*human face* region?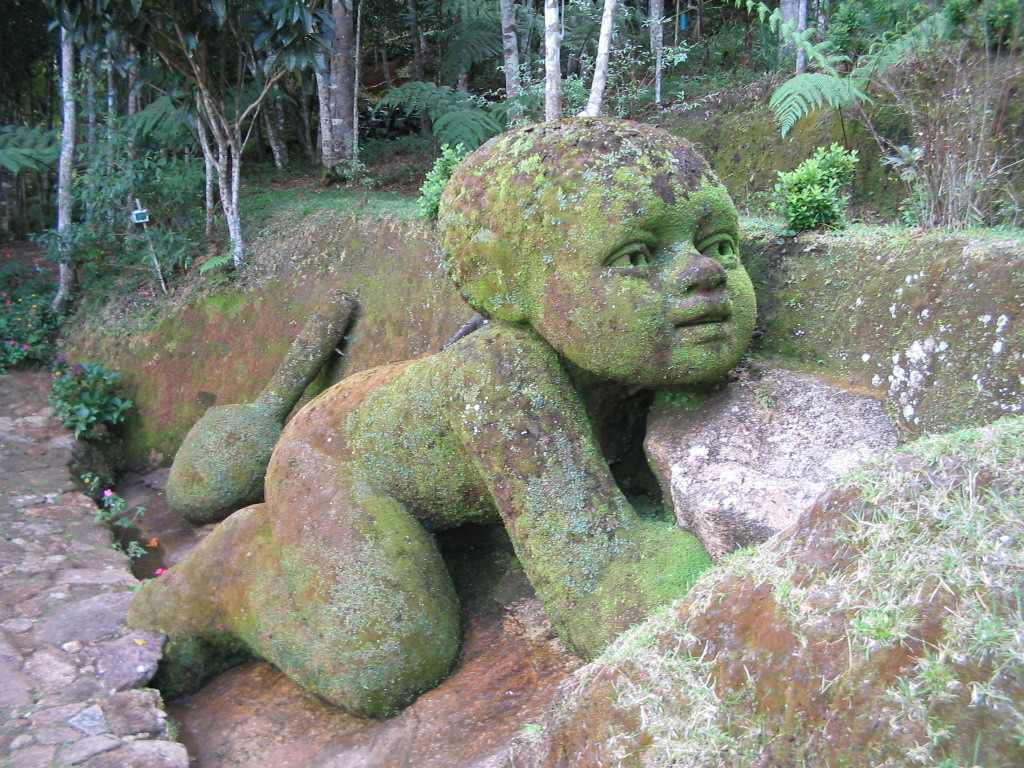
(x1=541, y1=161, x2=762, y2=381)
